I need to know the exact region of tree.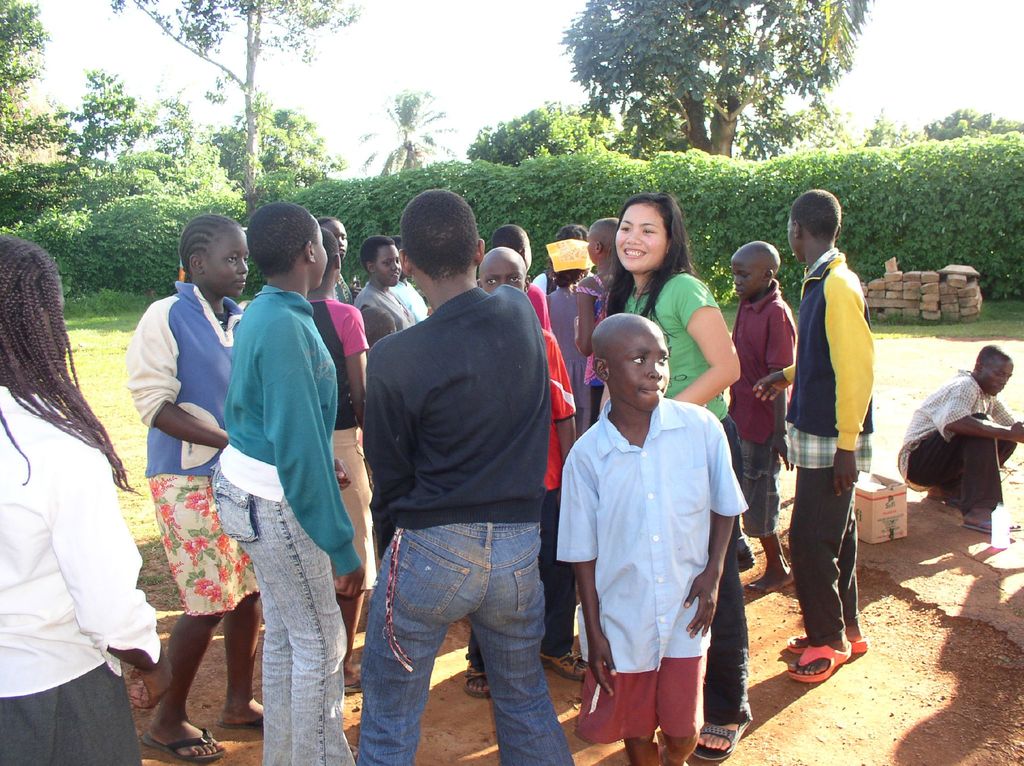
Region: l=108, t=0, r=368, b=222.
